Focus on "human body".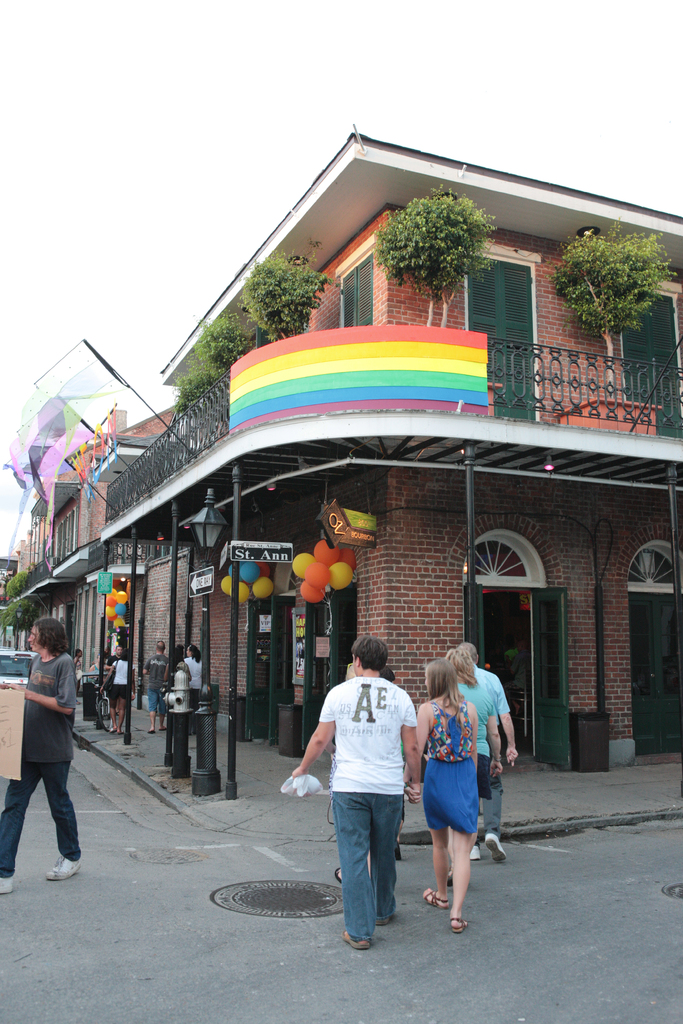
Focused at box(300, 631, 422, 927).
